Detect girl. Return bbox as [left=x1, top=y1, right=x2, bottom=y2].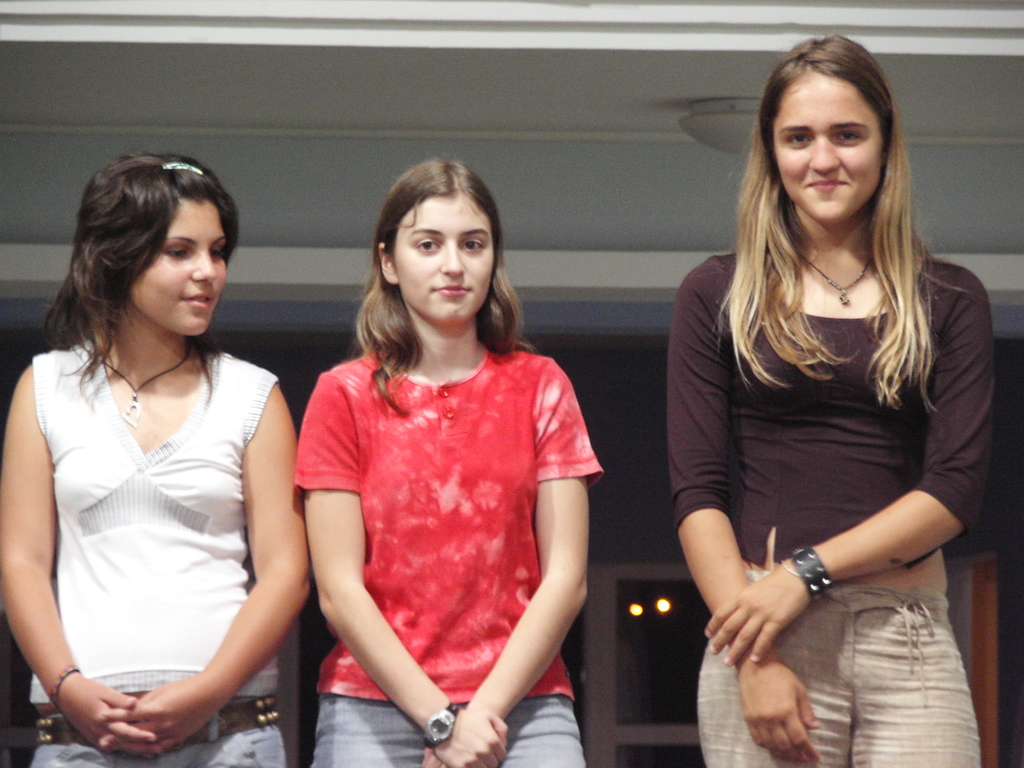
[left=0, top=152, right=315, bottom=767].
